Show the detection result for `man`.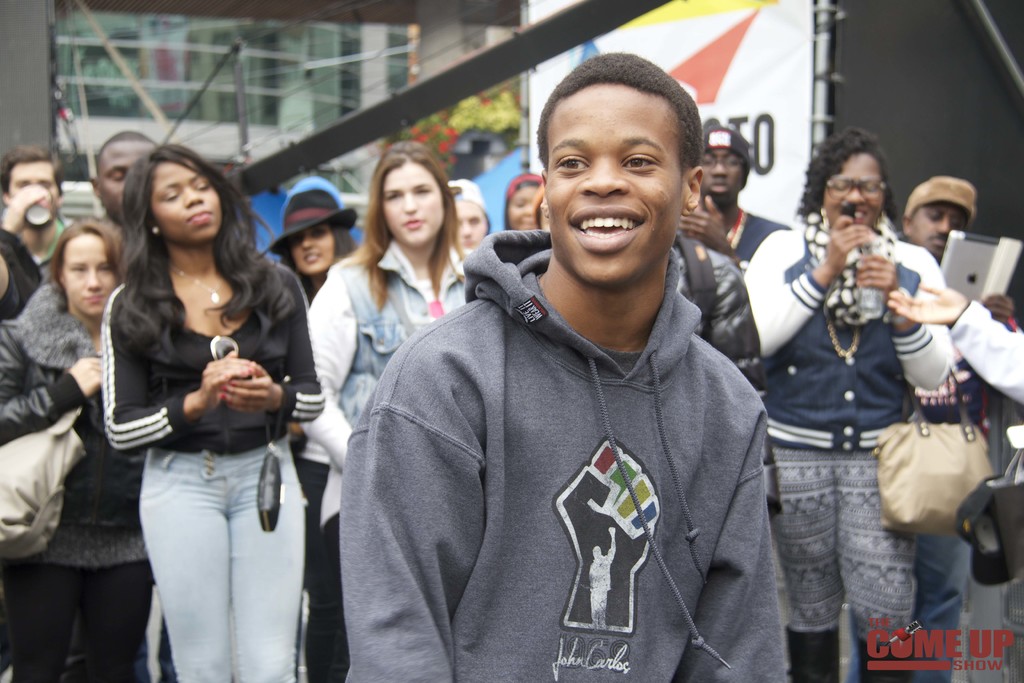
(675, 121, 791, 273).
